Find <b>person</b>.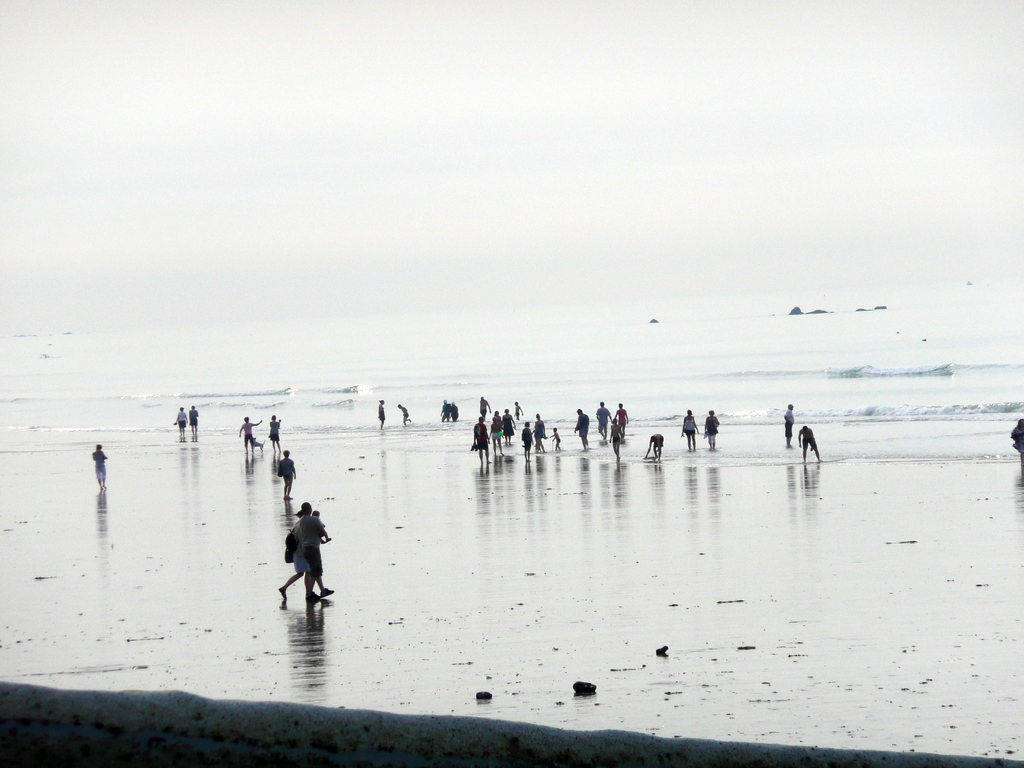
<region>595, 401, 612, 438</region>.
